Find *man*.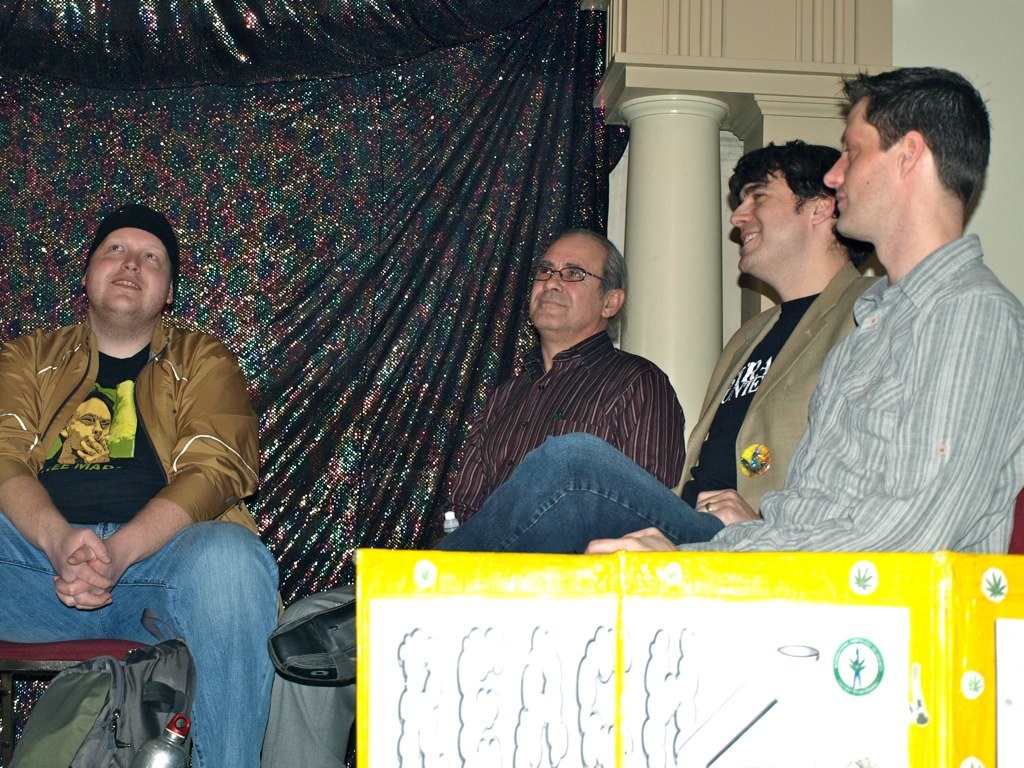
box(45, 389, 113, 465).
